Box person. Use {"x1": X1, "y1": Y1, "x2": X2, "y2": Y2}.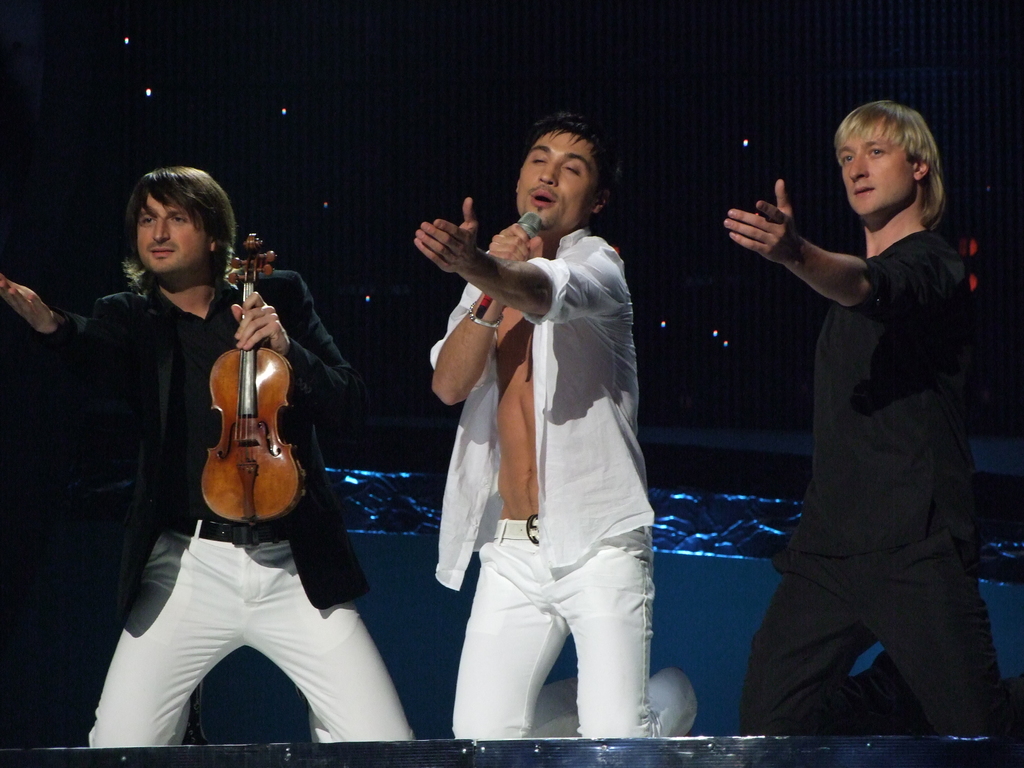
{"x1": 725, "y1": 102, "x2": 1003, "y2": 738}.
